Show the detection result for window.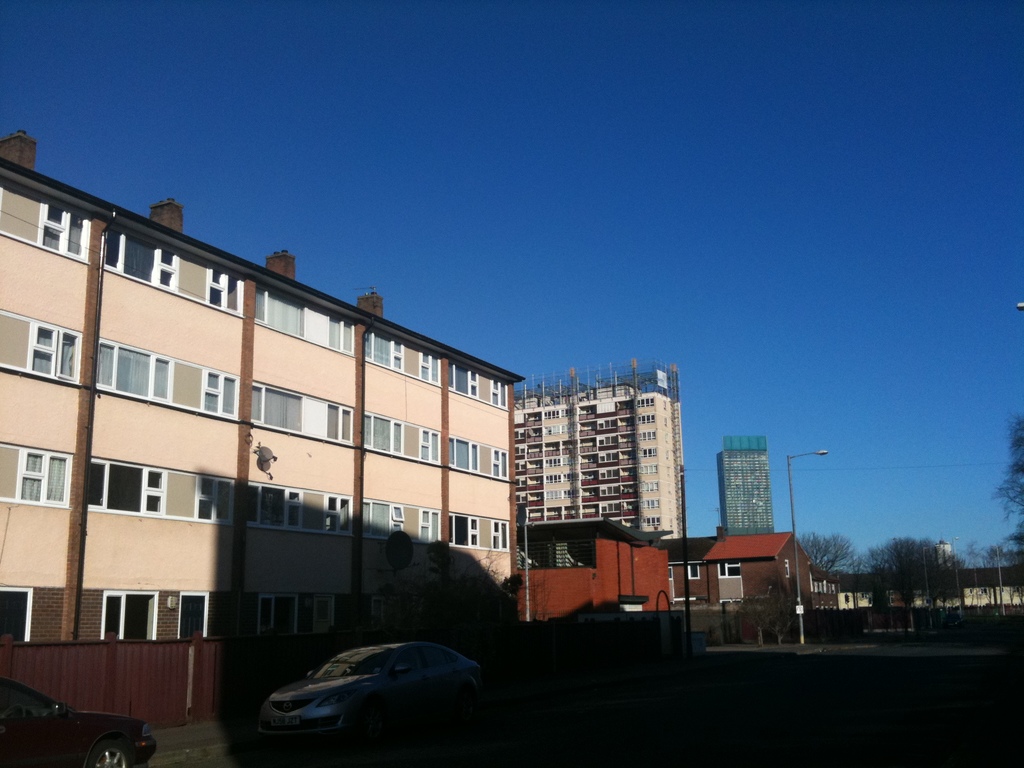
(left=602, top=468, right=626, bottom=480).
